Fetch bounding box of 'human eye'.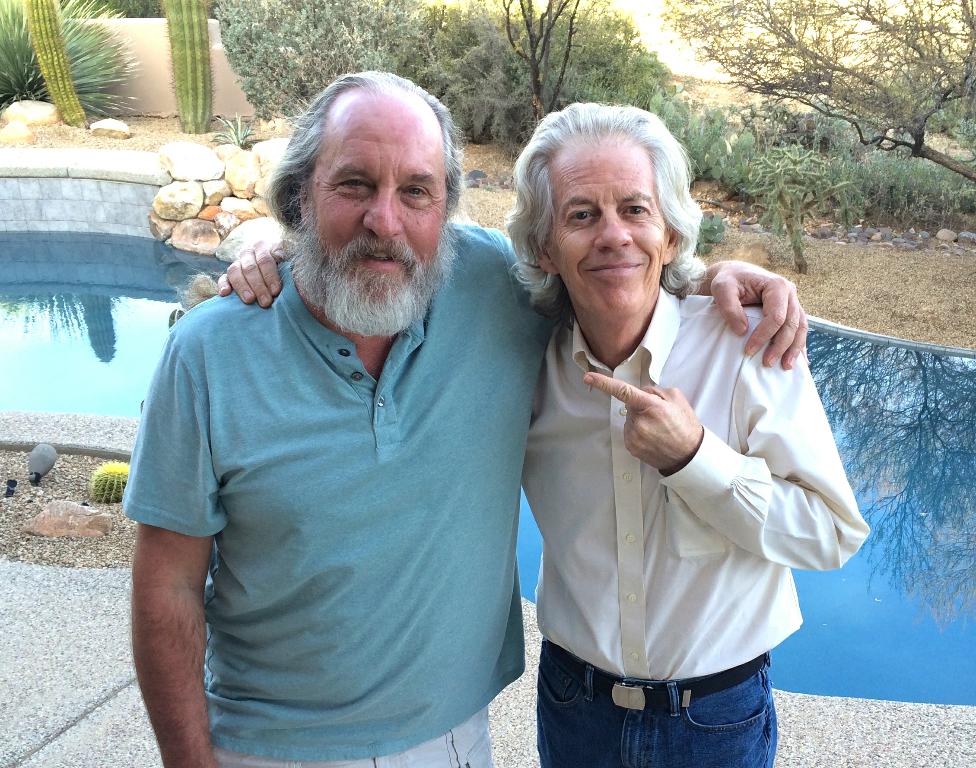
Bbox: x1=333, y1=174, x2=371, y2=197.
